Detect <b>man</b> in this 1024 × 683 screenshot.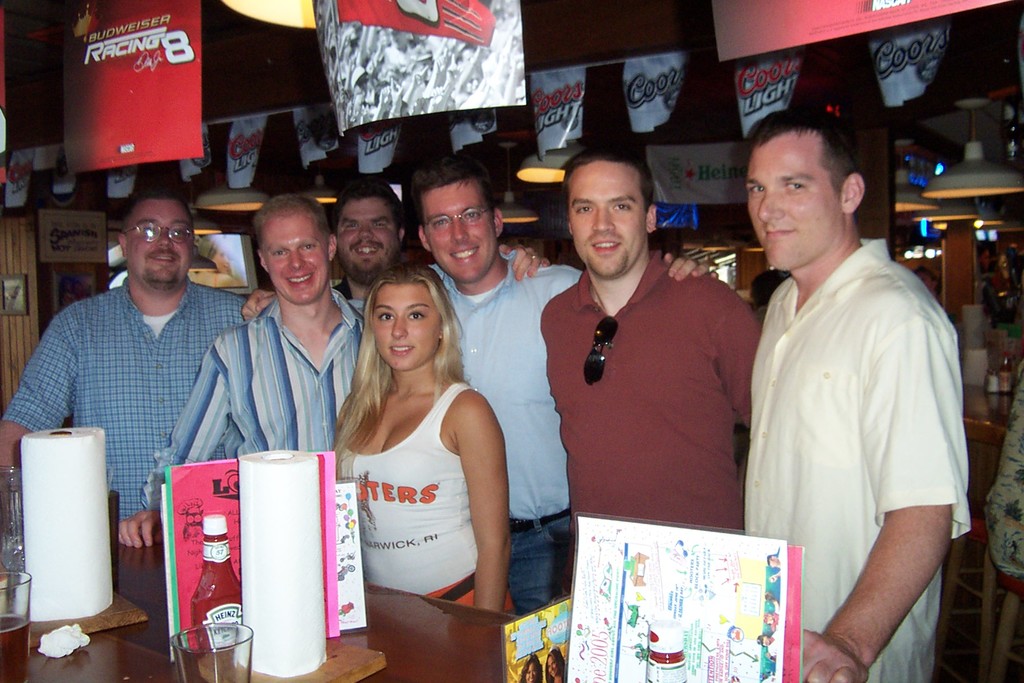
Detection: (left=538, top=147, right=767, bottom=537).
